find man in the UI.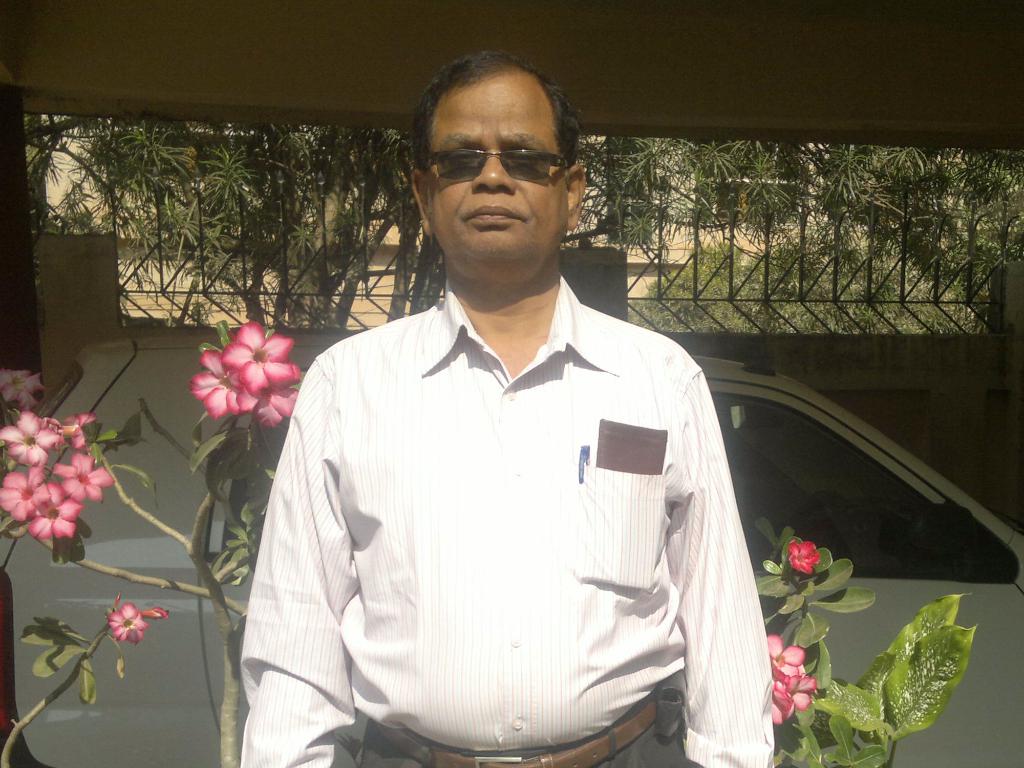
UI element at [x1=223, y1=76, x2=767, y2=767].
